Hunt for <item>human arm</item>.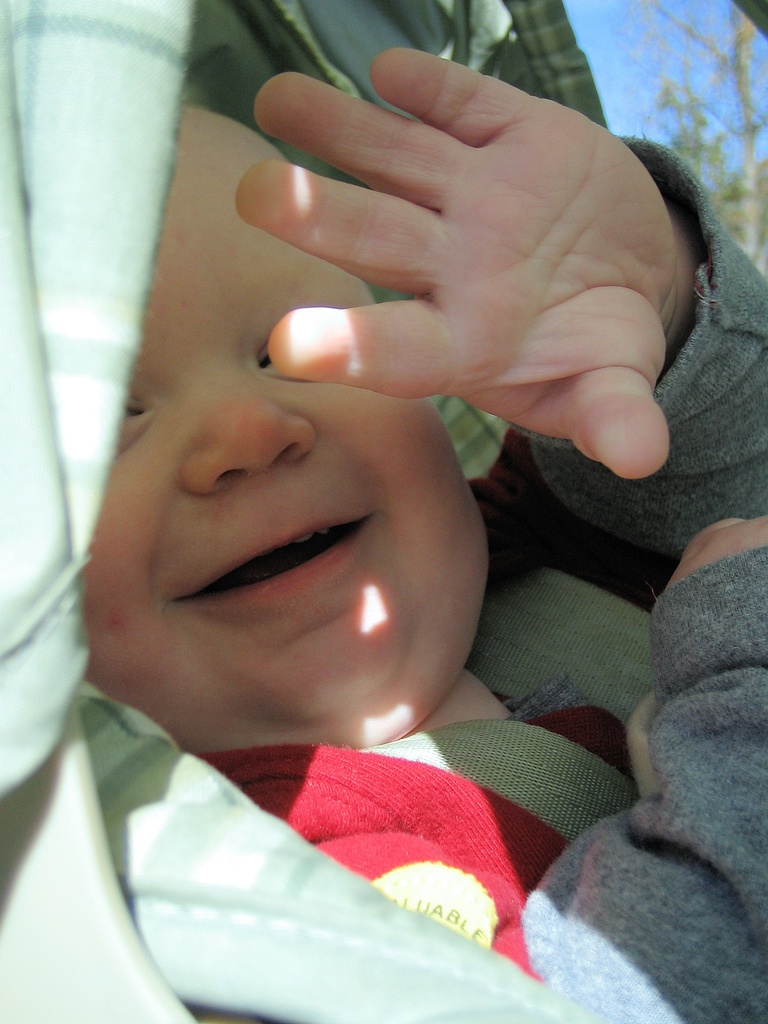
Hunted down at 265, 52, 767, 559.
